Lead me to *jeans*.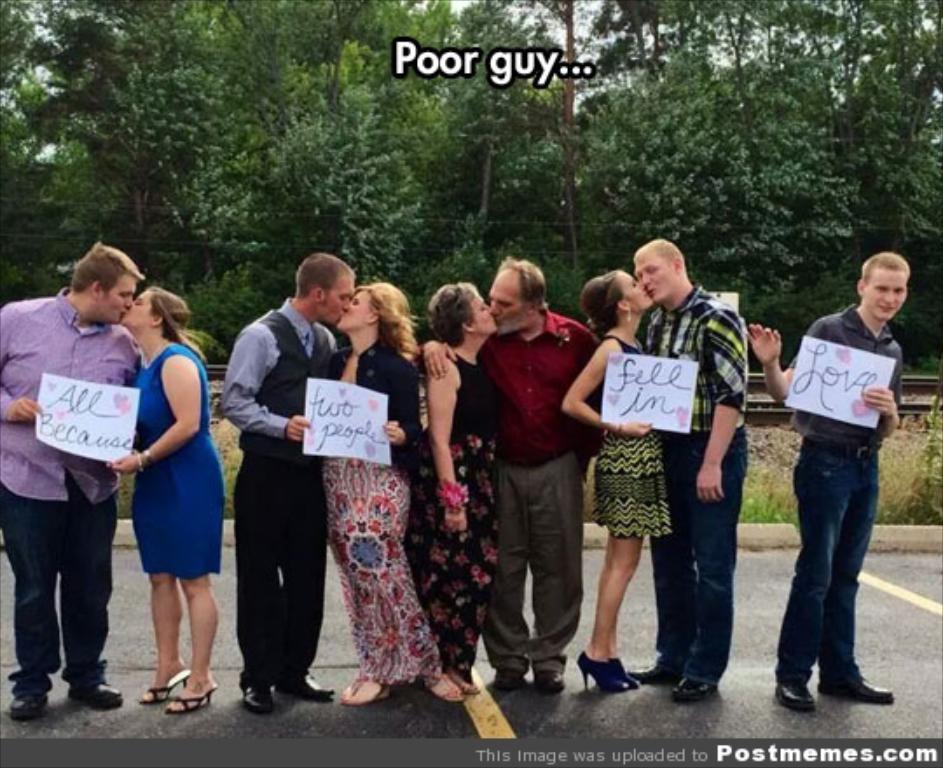
Lead to pyautogui.locateOnScreen(770, 407, 898, 721).
